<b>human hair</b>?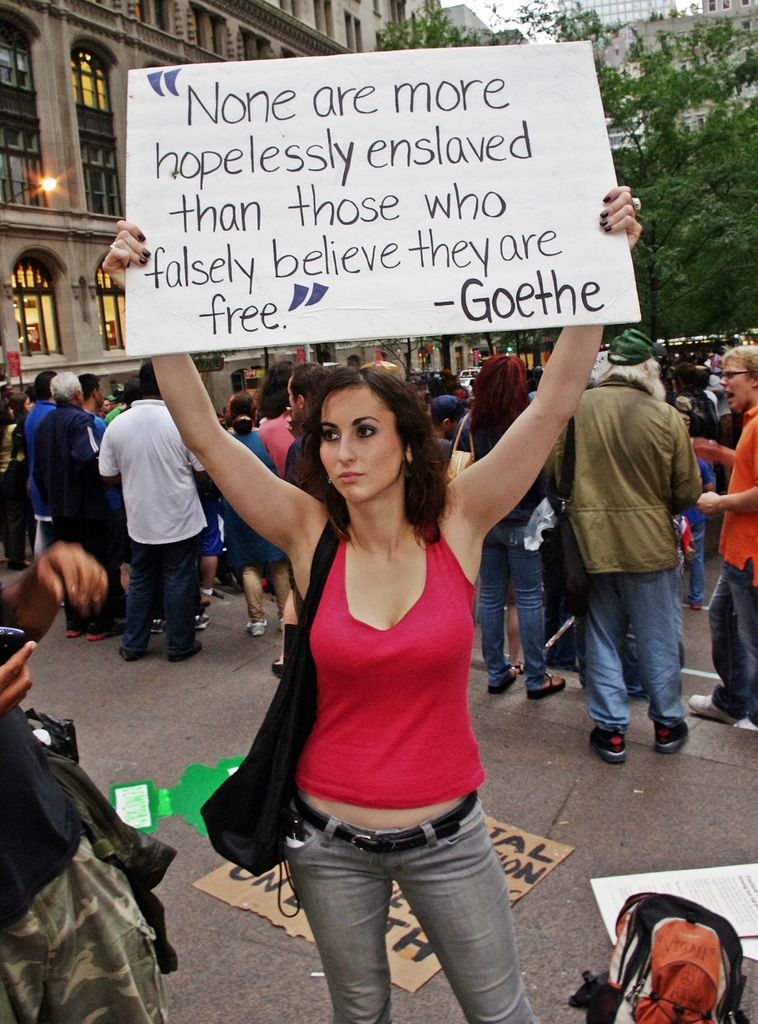
(x1=53, y1=370, x2=83, y2=406)
